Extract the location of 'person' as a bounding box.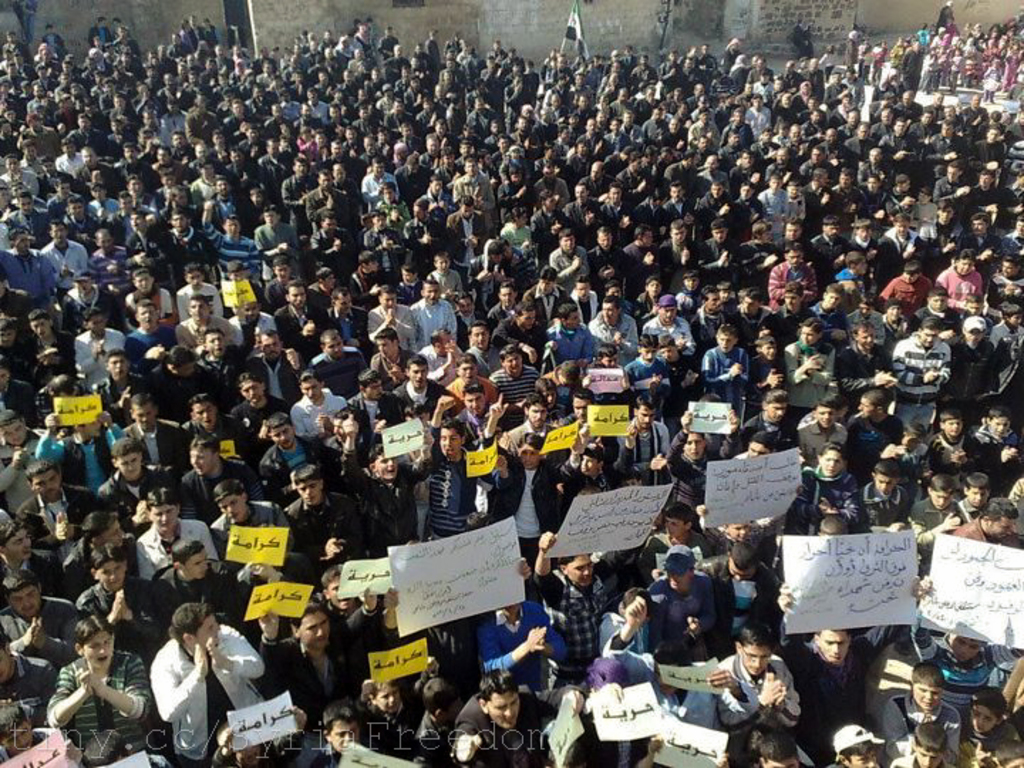
locate(542, 296, 599, 364).
